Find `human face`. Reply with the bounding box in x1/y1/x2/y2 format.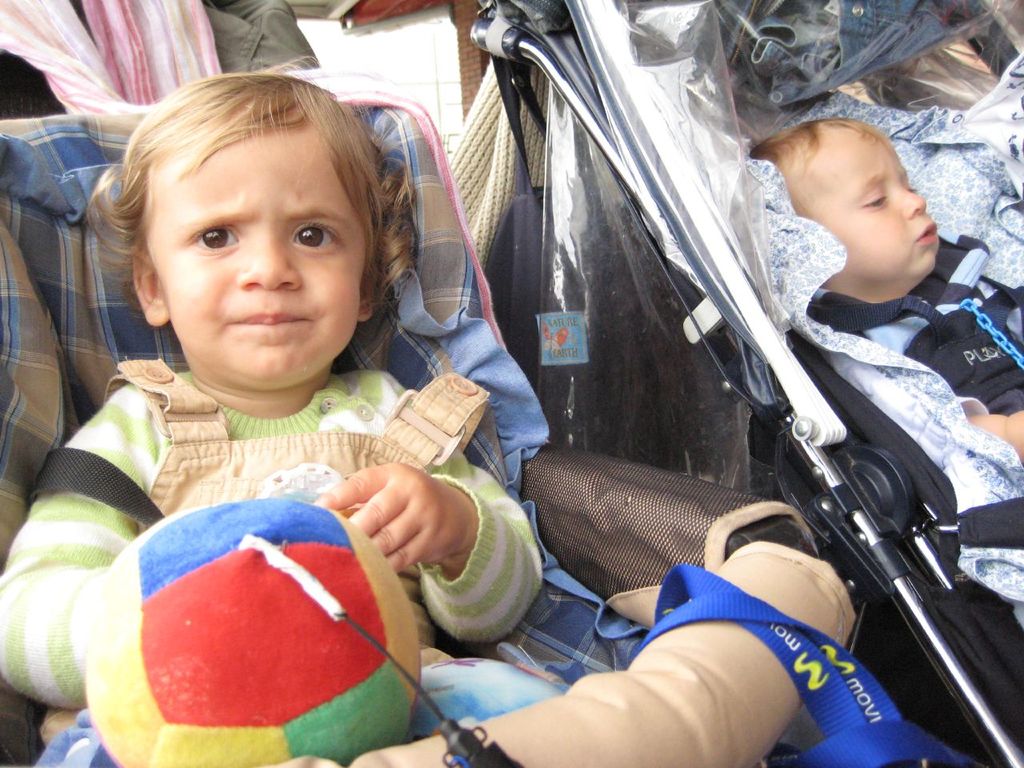
151/122/369/381.
